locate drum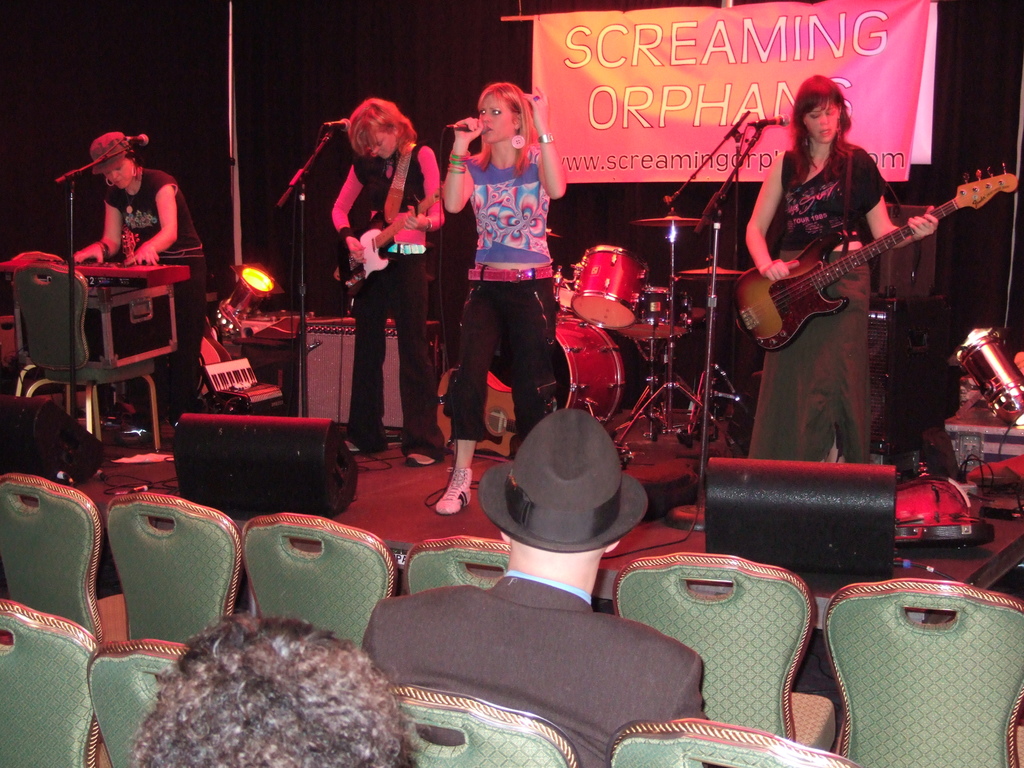
(568, 244, 643, 330)
